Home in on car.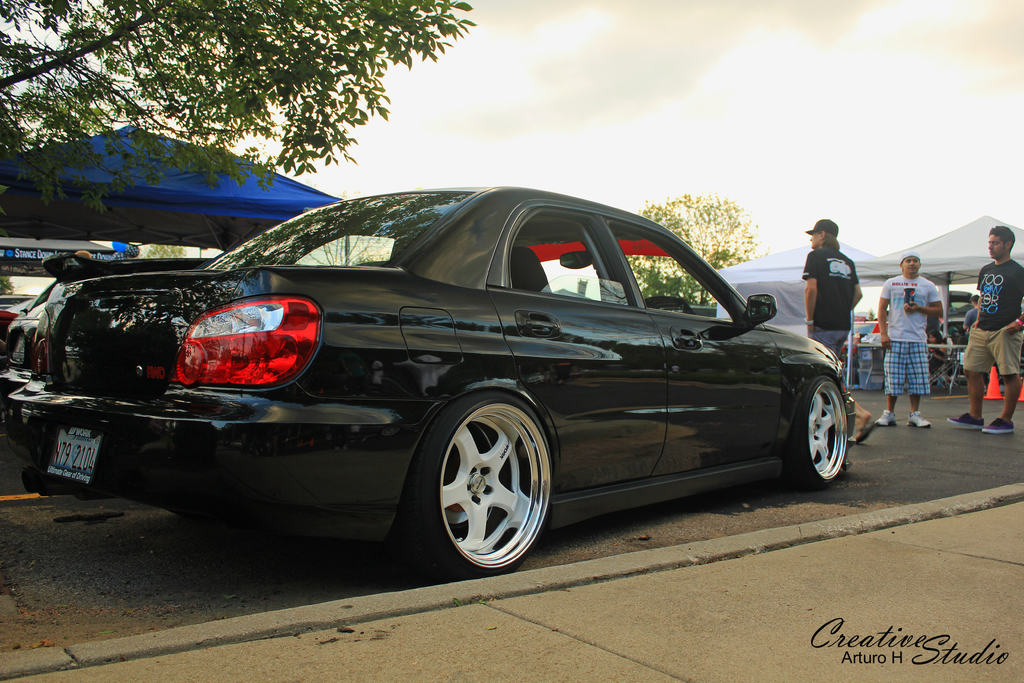
Homed in at [7, 185, 859, 575].
